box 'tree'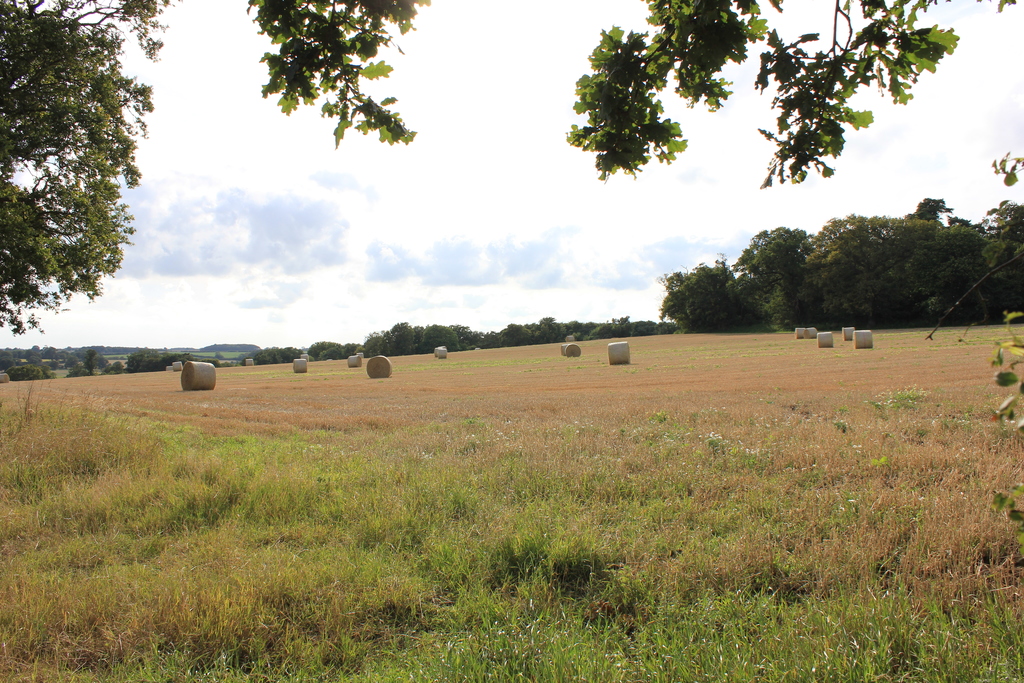
crop(240, 0, 1023, 186)
